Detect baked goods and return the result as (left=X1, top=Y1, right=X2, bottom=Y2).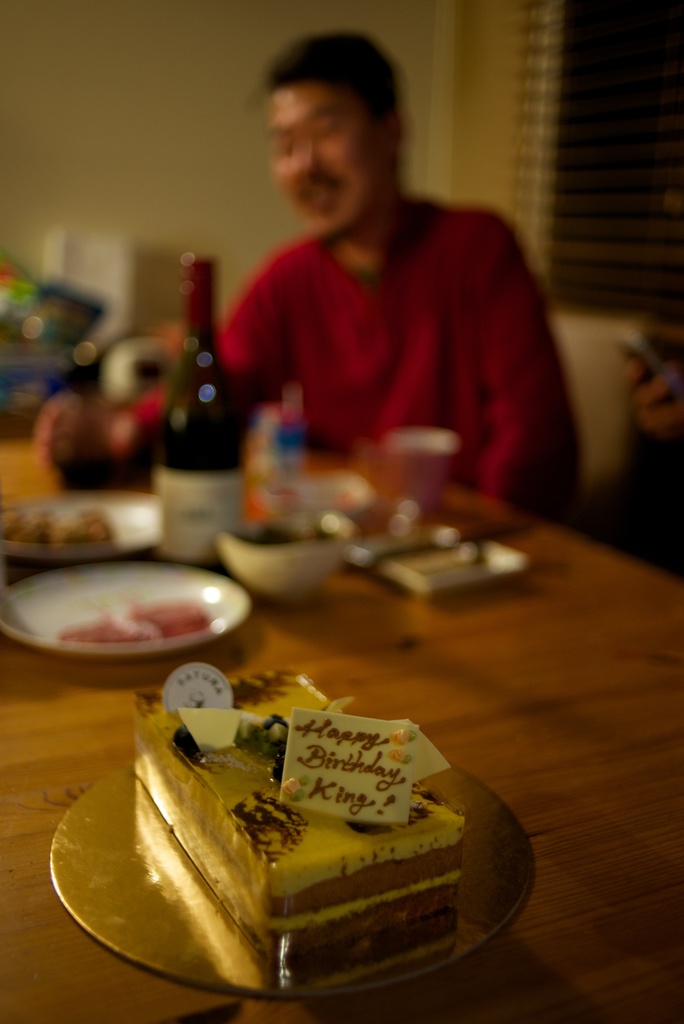
(left=133, top=655, right=464, bottom=993).
